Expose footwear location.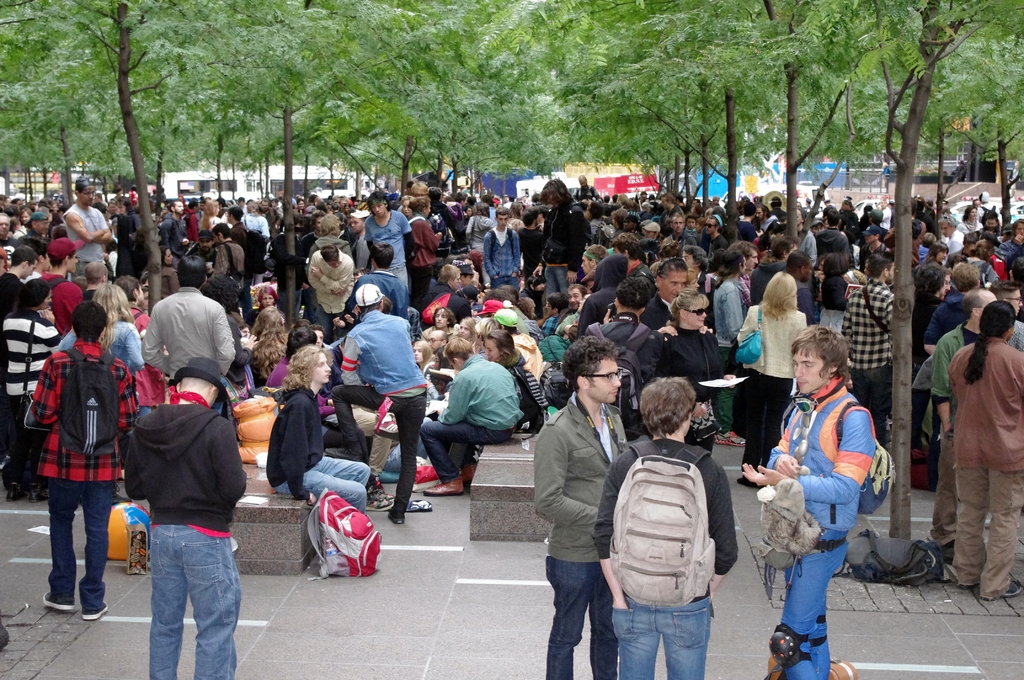
Exposed at [986,575,1023,601].
